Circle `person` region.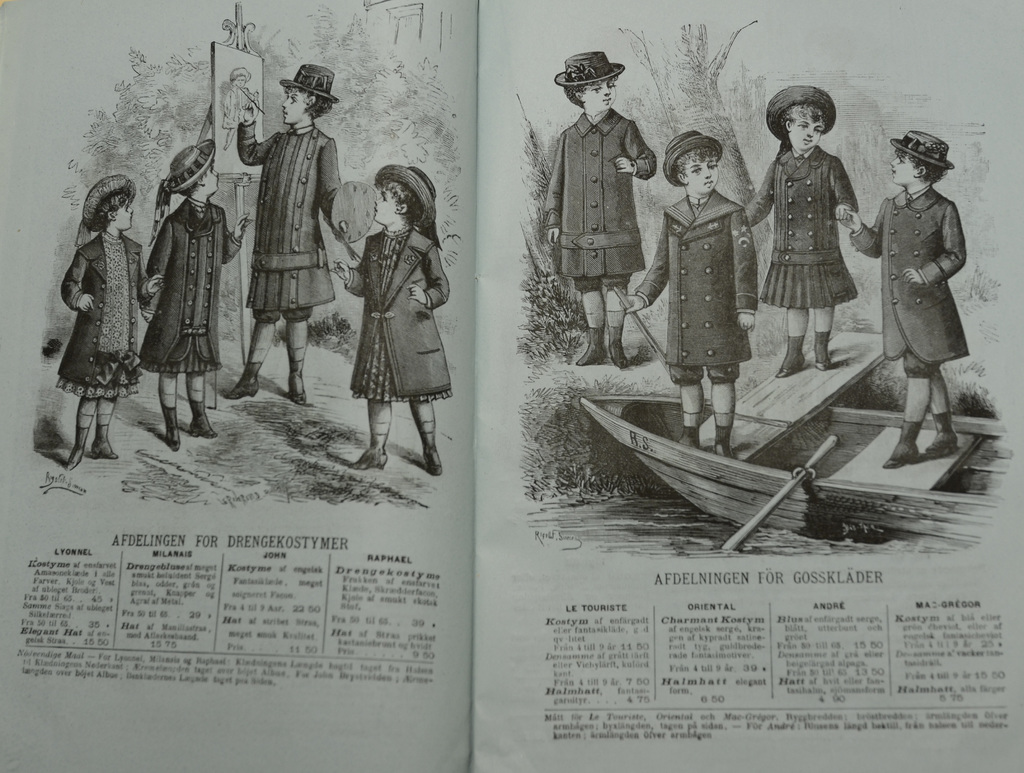
Region: bbox=[539, 41, 659, 369].
